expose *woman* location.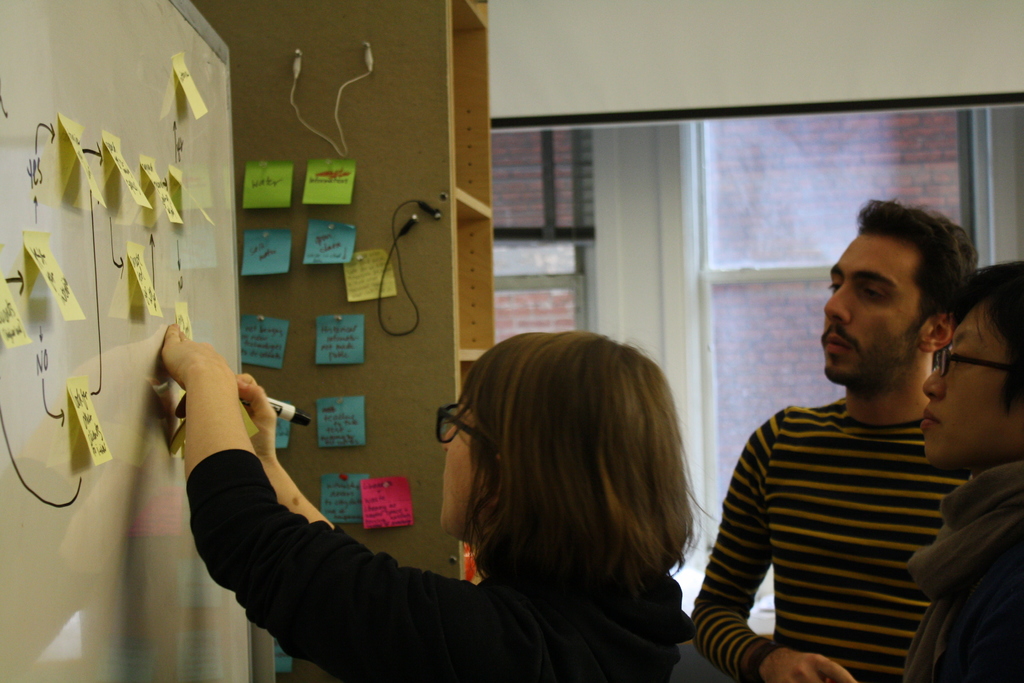
Exposed at l=158, t=320, r=722, b=682.
